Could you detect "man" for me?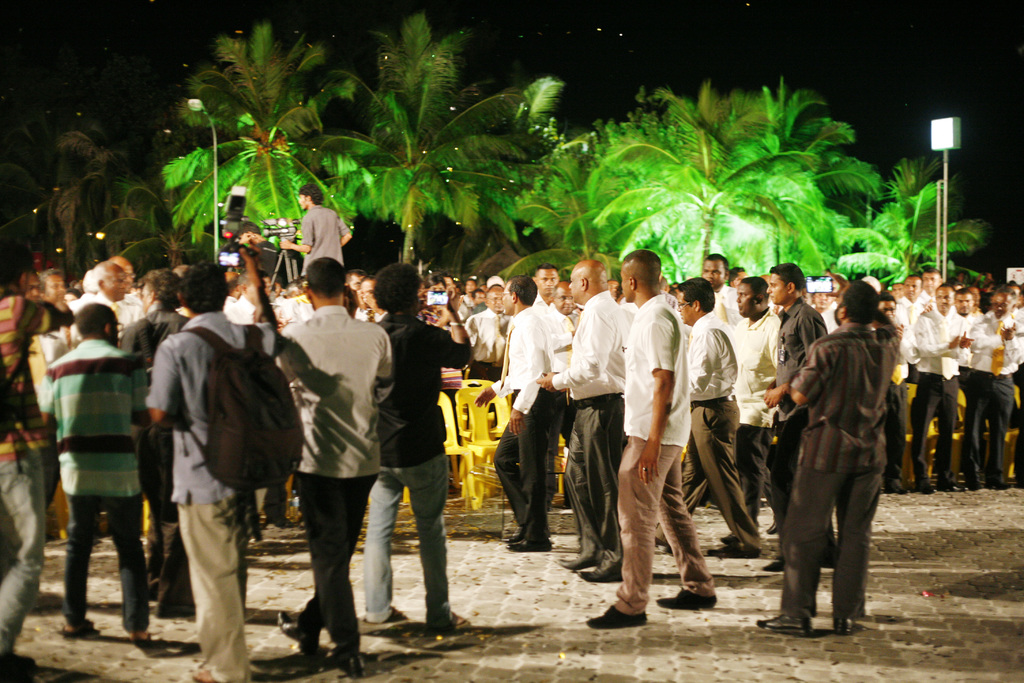
Detection result: l=552, t=255, r=632, b=588.
